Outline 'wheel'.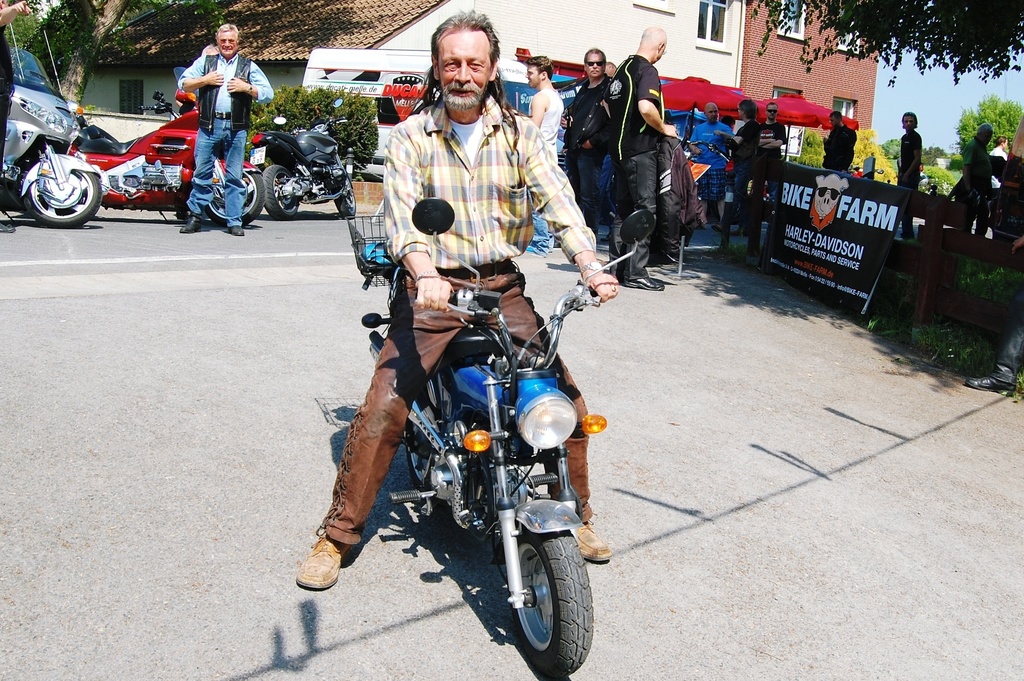
Outline: region(204, 169, 266, 227).
